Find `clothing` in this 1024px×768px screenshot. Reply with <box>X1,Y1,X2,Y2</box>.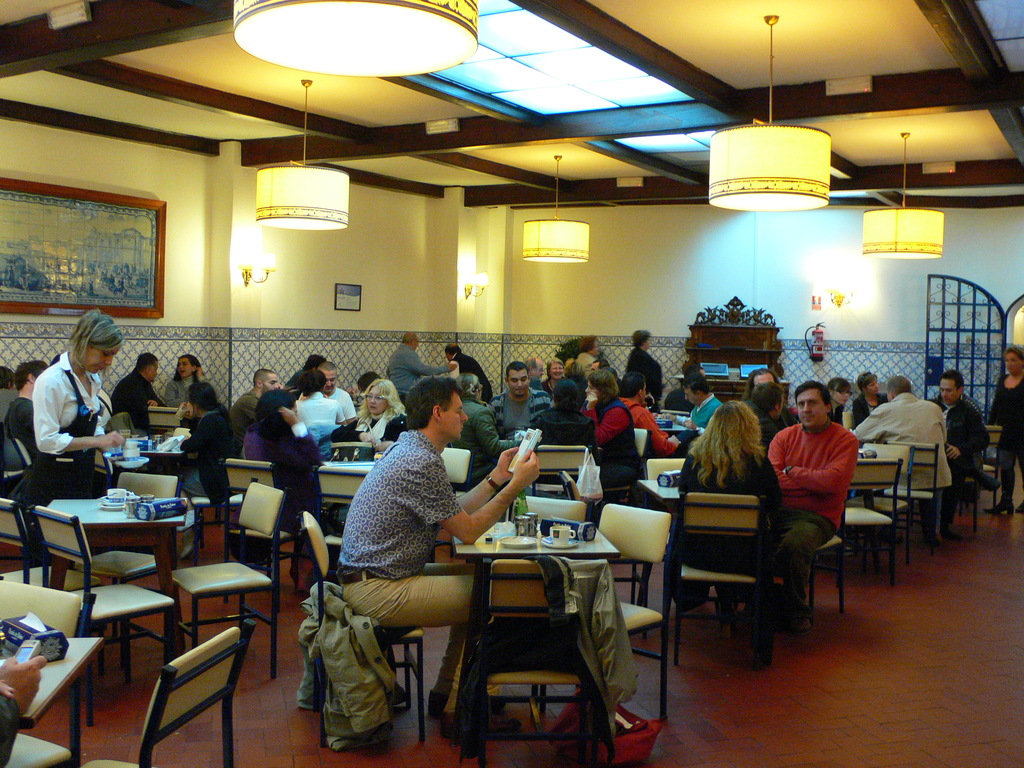
<box>537,548,636,762</box>.
